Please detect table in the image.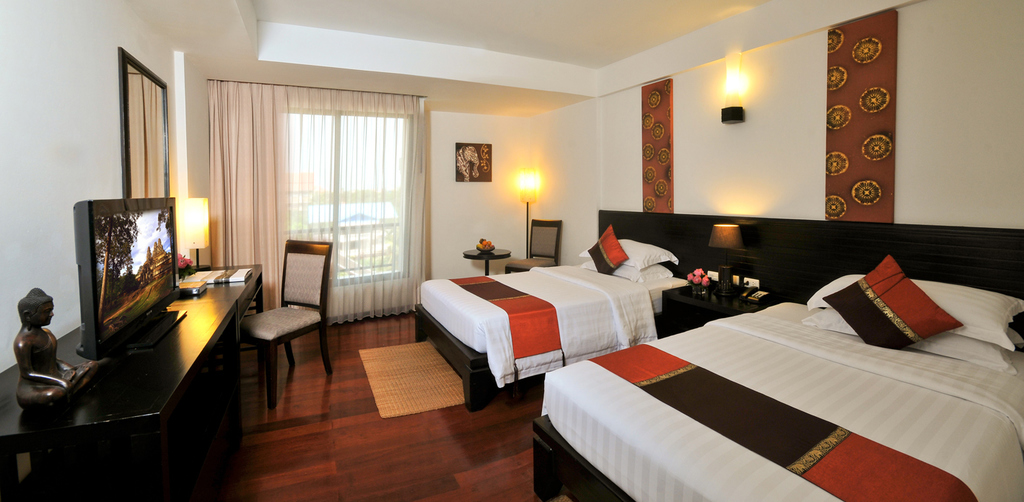
box=[17, 272, 256, 489].
